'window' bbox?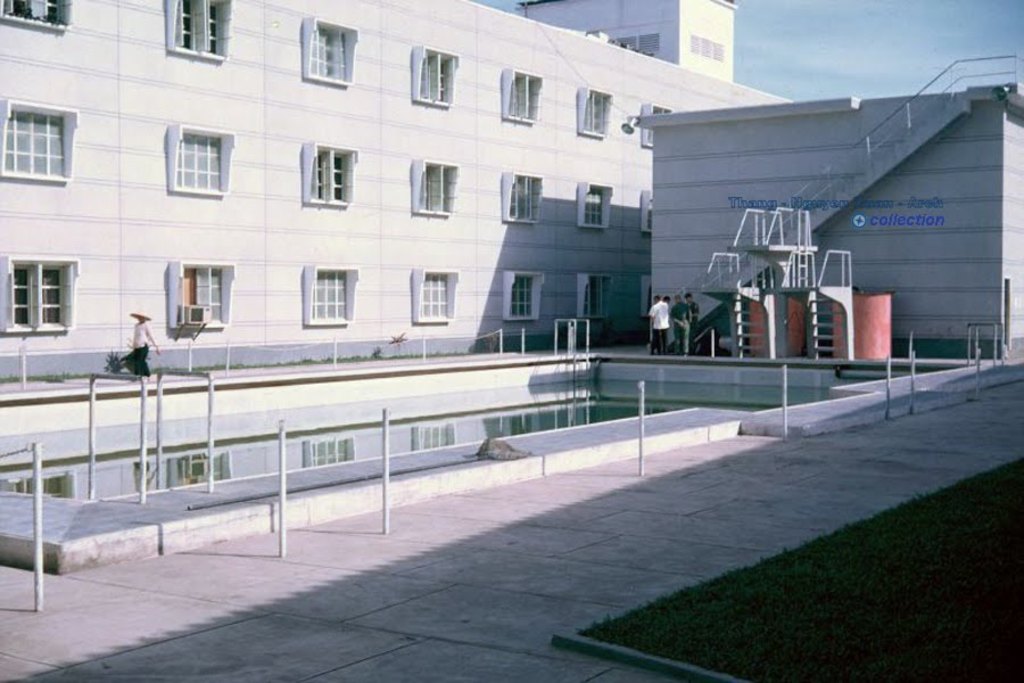
11:239:79:332
